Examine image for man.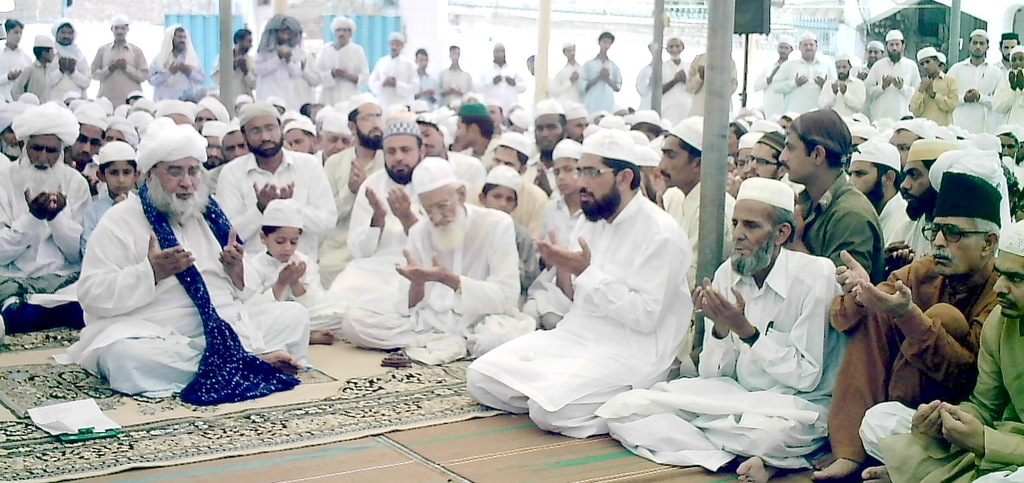
Examination result: {"x1": 490, "y1": 113, "x2": 696, "y2": 464}.
